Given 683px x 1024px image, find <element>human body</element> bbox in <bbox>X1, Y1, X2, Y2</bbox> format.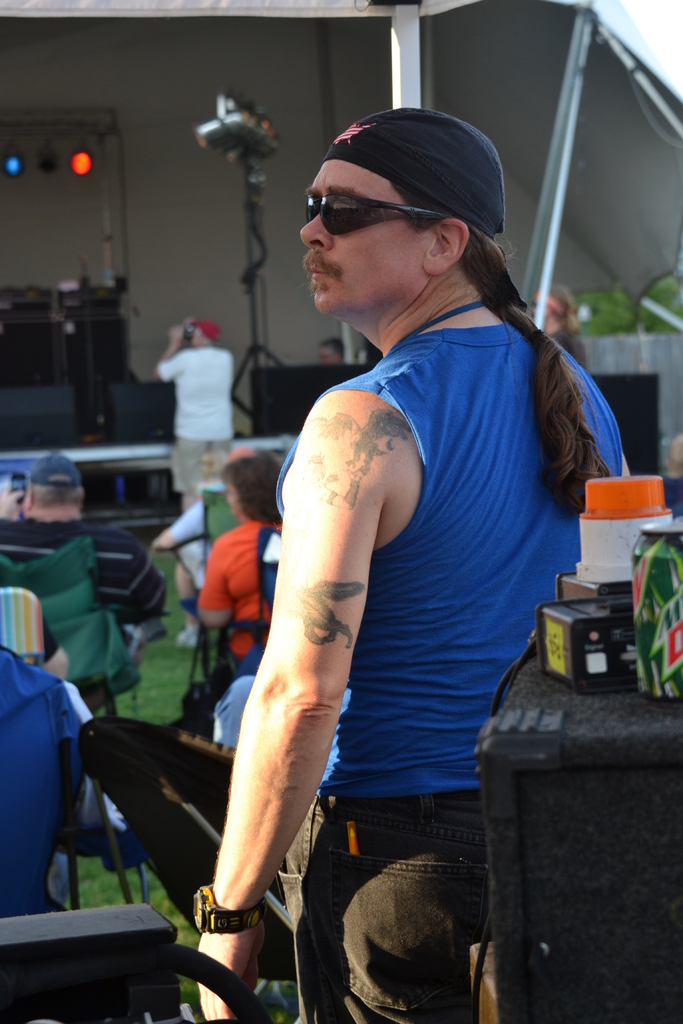
<bbox>540, 281, 593, 365</bbox>.
